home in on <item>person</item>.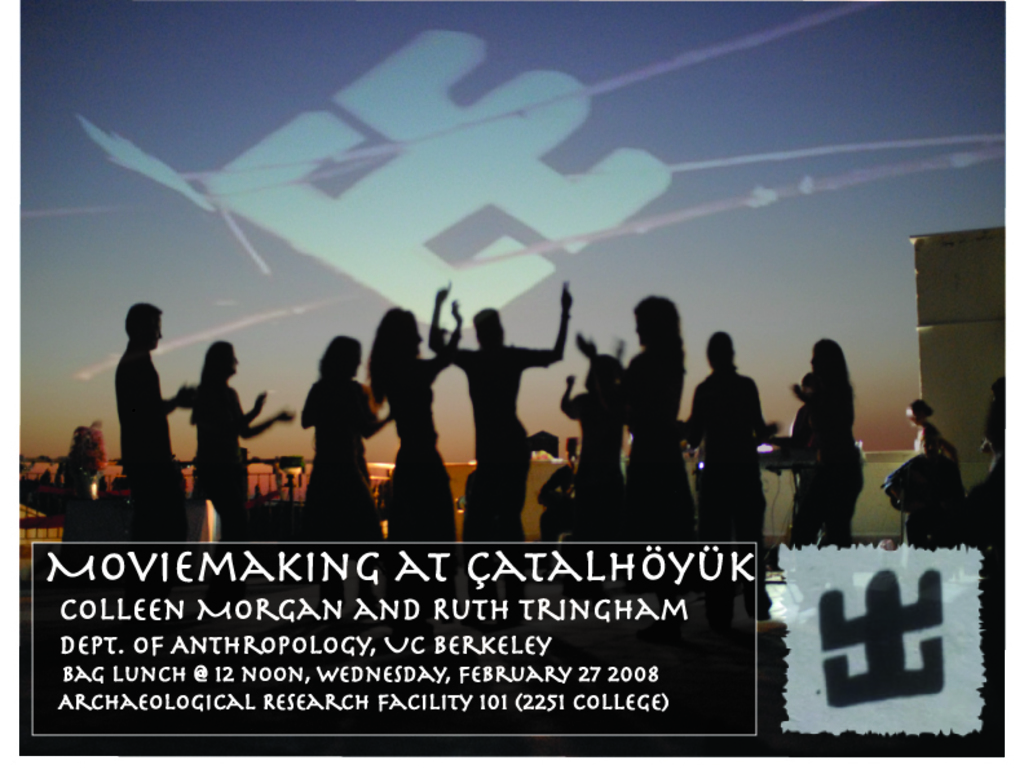
Homed in at [564, 286, 693, 545].
